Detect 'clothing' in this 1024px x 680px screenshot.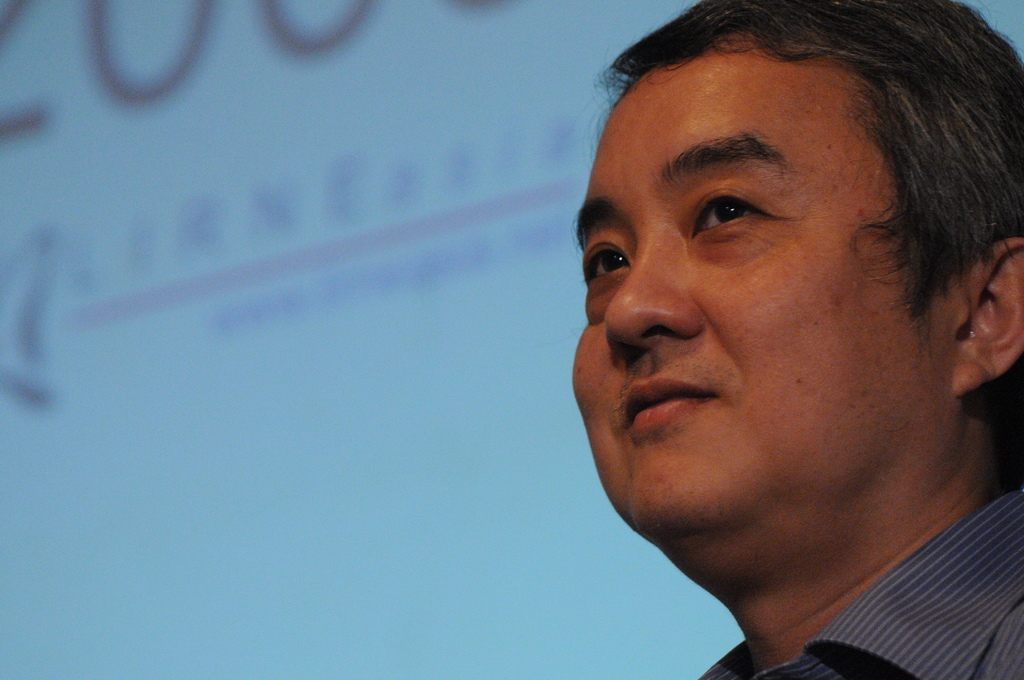
Detection: [left=696, top=485, right=1023, bottom=679].
